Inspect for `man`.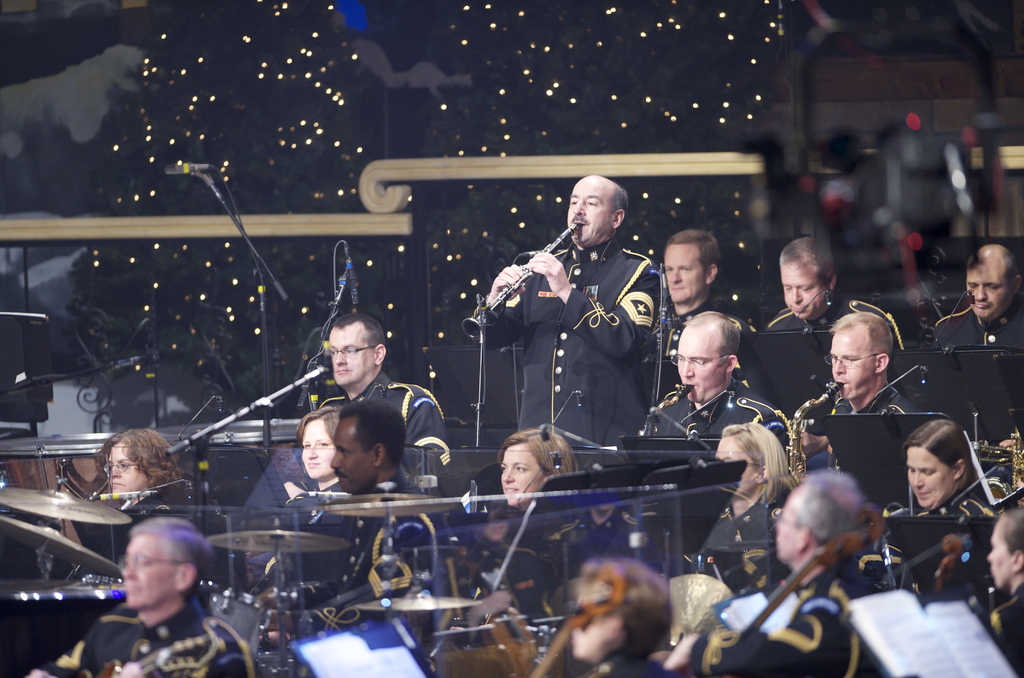
Inspection: [x1=470, y1=176, x2=666, y2=447].
